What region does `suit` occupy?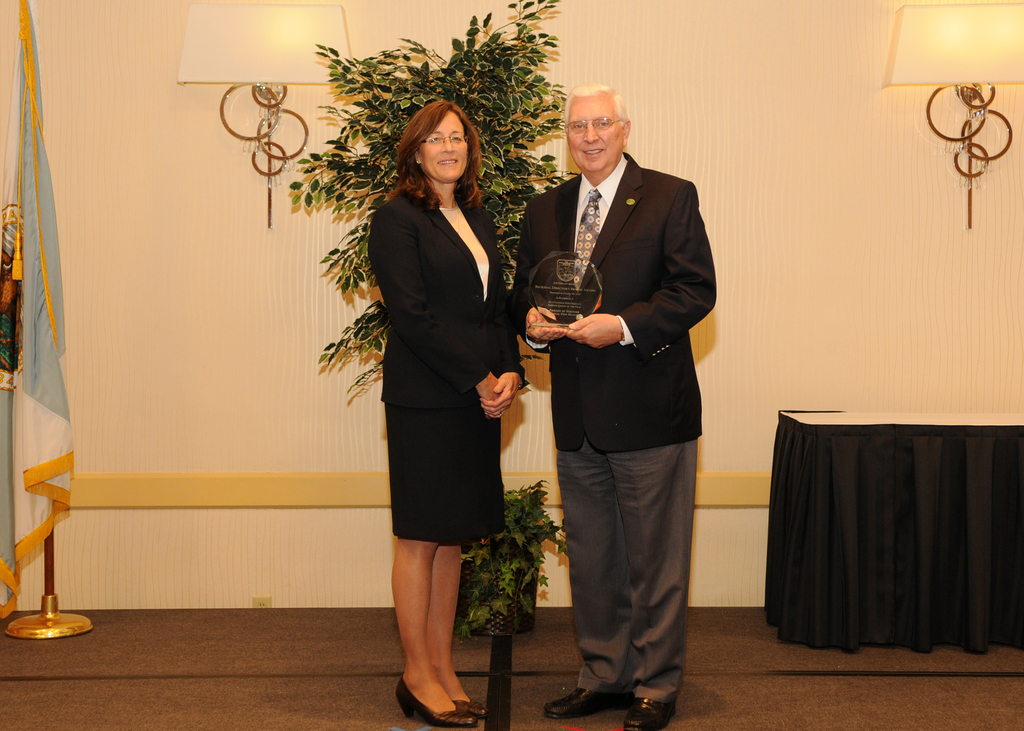
bbox=[367, 185, 525, 543].
